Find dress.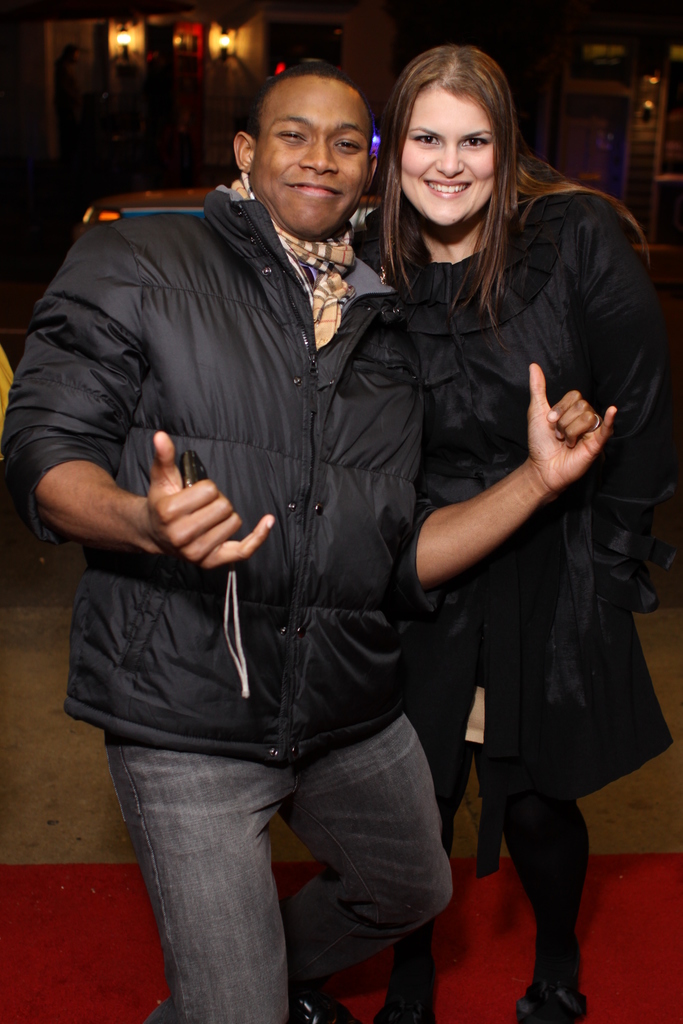
Rect(430, 171, 682, 835).
